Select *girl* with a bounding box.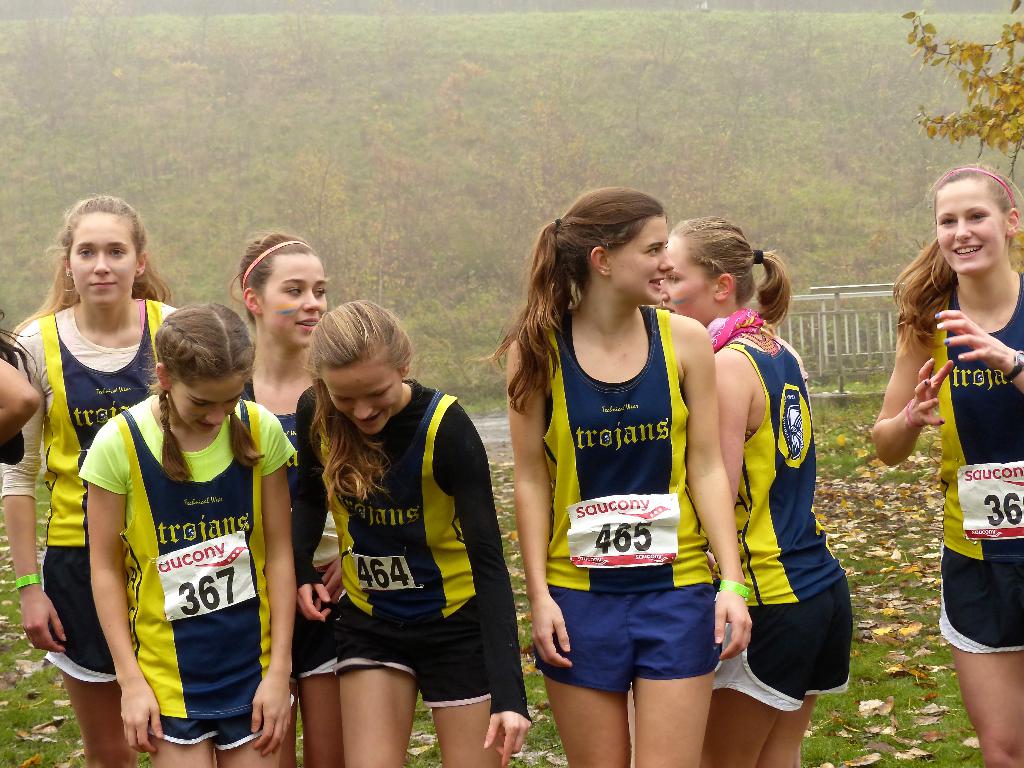
locate(92, 306, 298, 767).
